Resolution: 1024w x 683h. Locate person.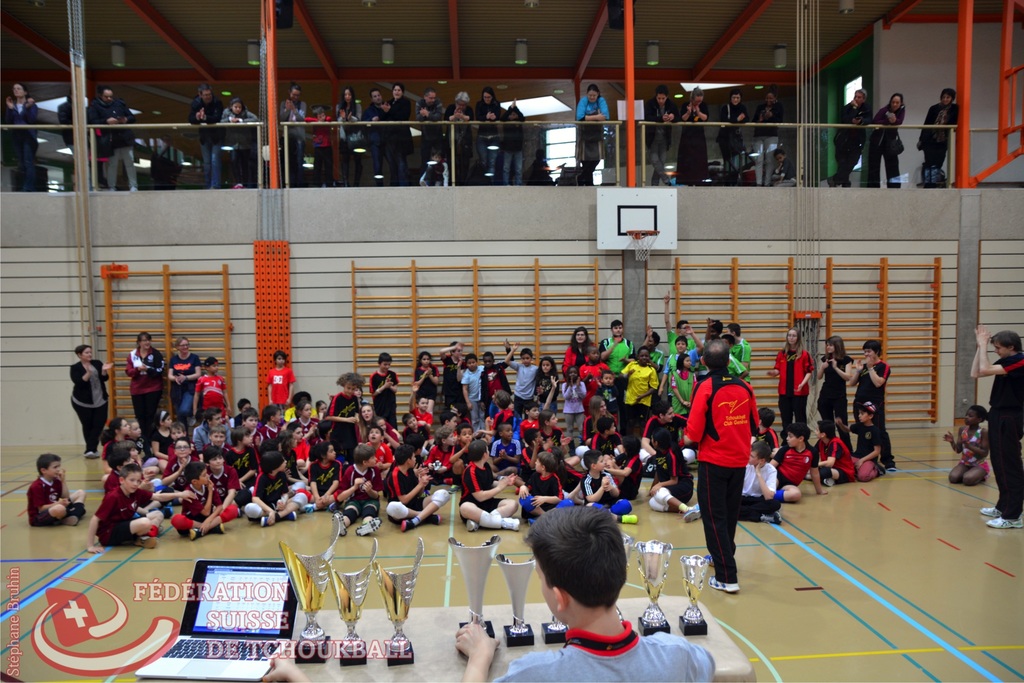
225:427:257:491.
